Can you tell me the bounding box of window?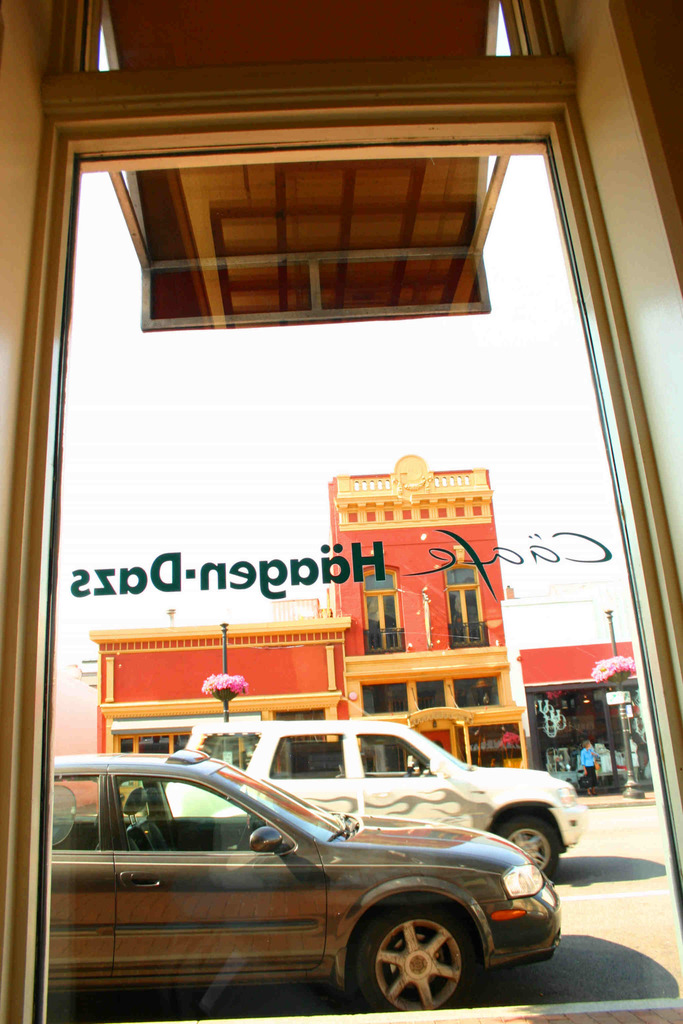
267,732,344,777.
